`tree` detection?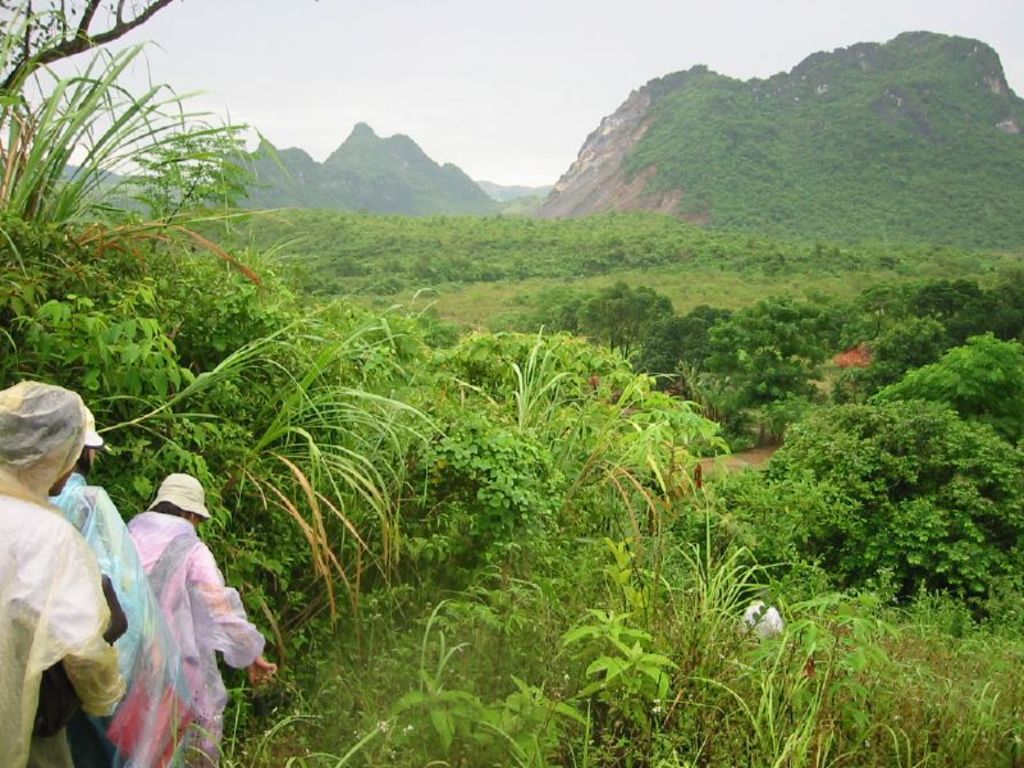
891 244 1023 349
